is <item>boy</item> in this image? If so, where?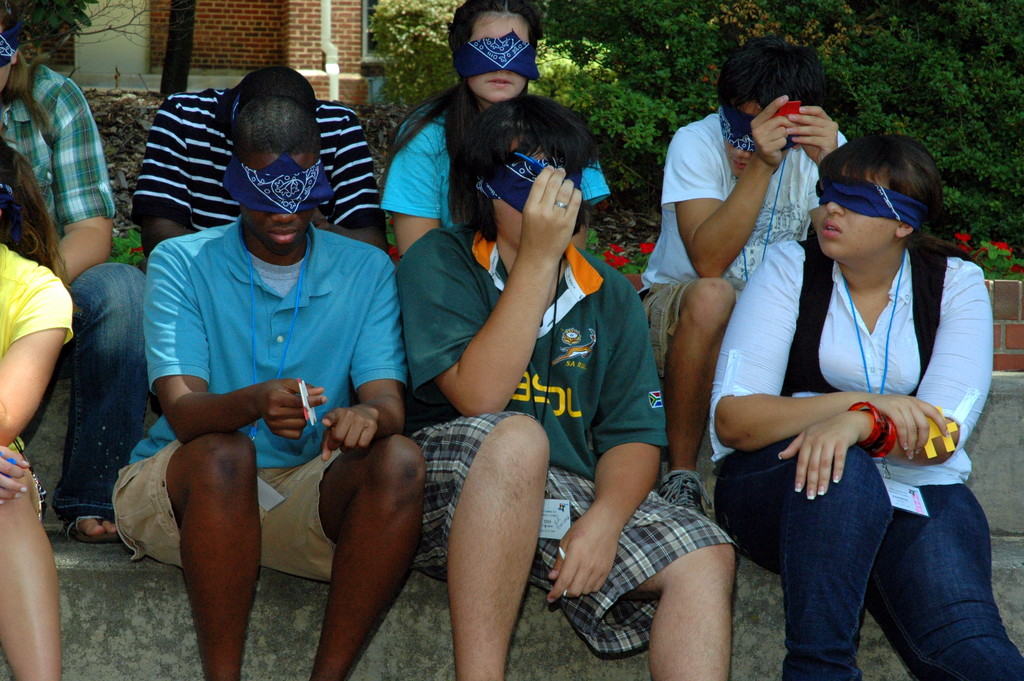
Yes, at [102,95,426,680].
